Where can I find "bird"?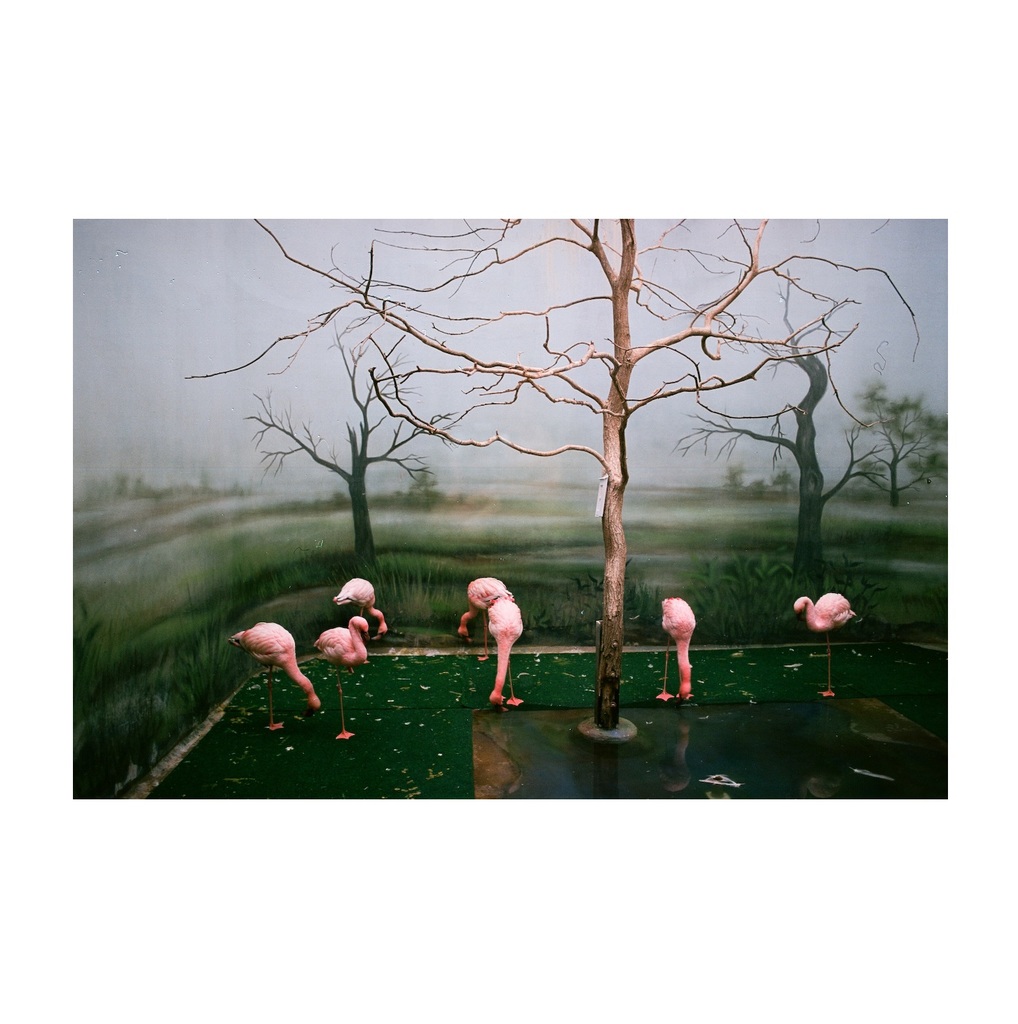
You can find it at [left=456, top=576, right=514, bottom=659].
